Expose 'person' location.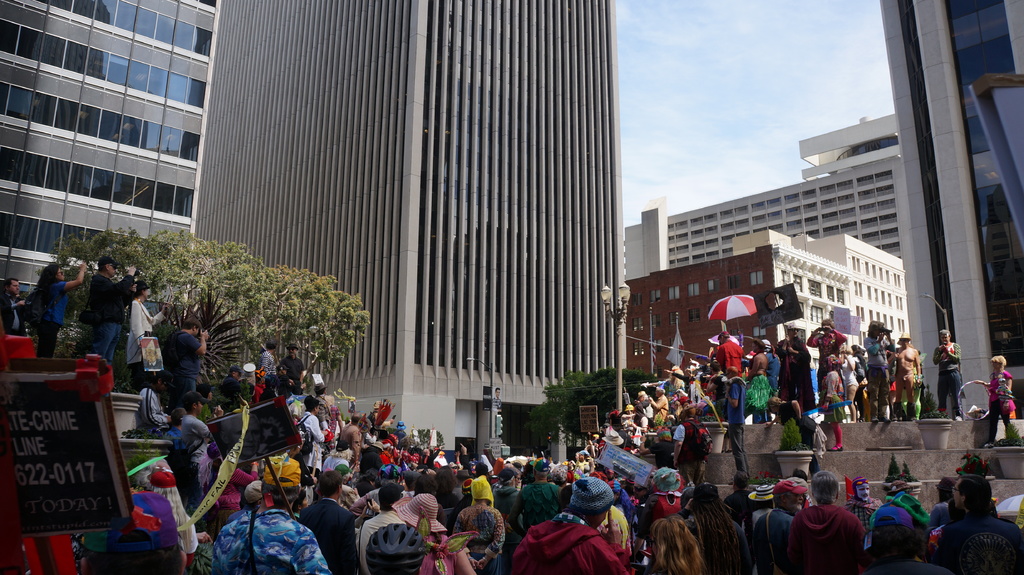
Exposed at [124, 271, 173, 388].
